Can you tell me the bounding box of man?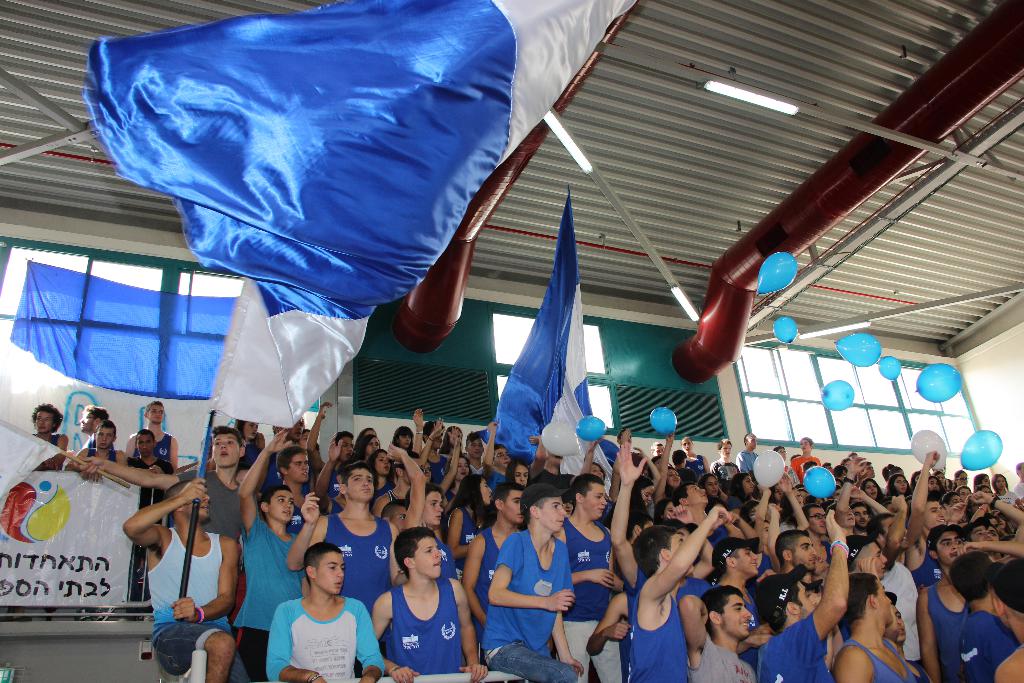
detection(914, 520, 991, 682).
